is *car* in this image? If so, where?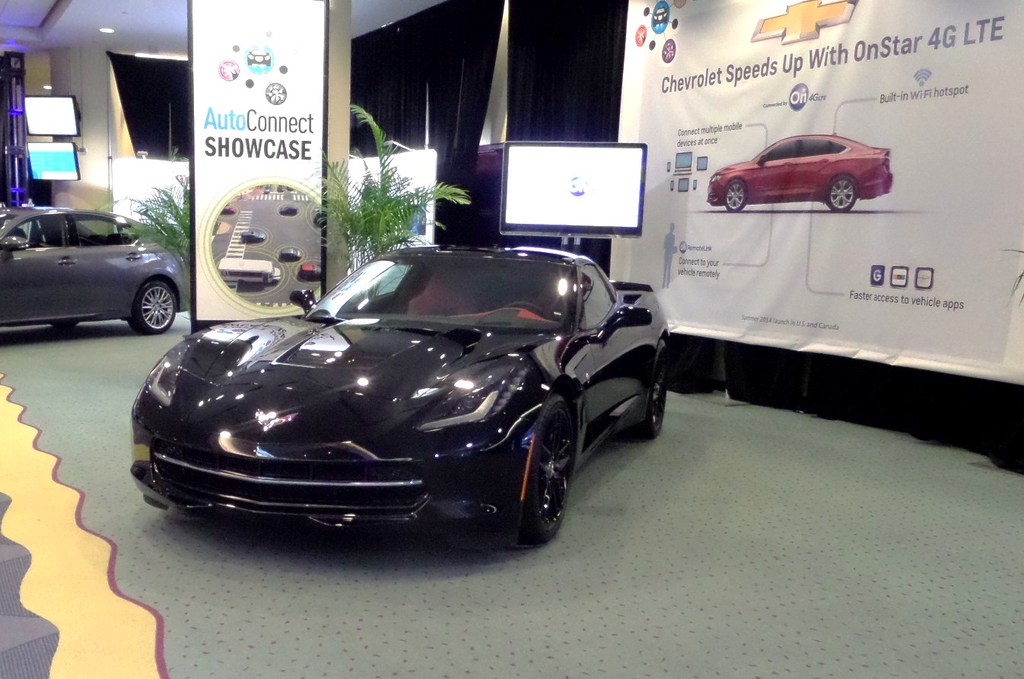
Yes, at 281,251,301,259.
